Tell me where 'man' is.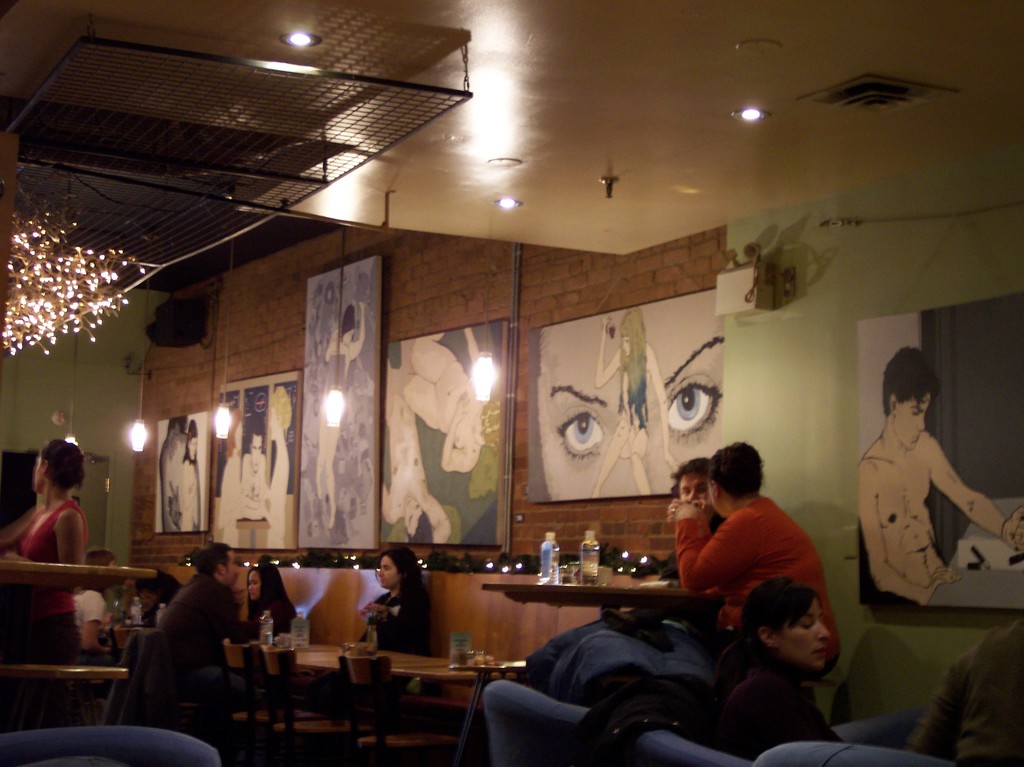
'man' is at [left=379, top=340, right=451, bottom=541].
